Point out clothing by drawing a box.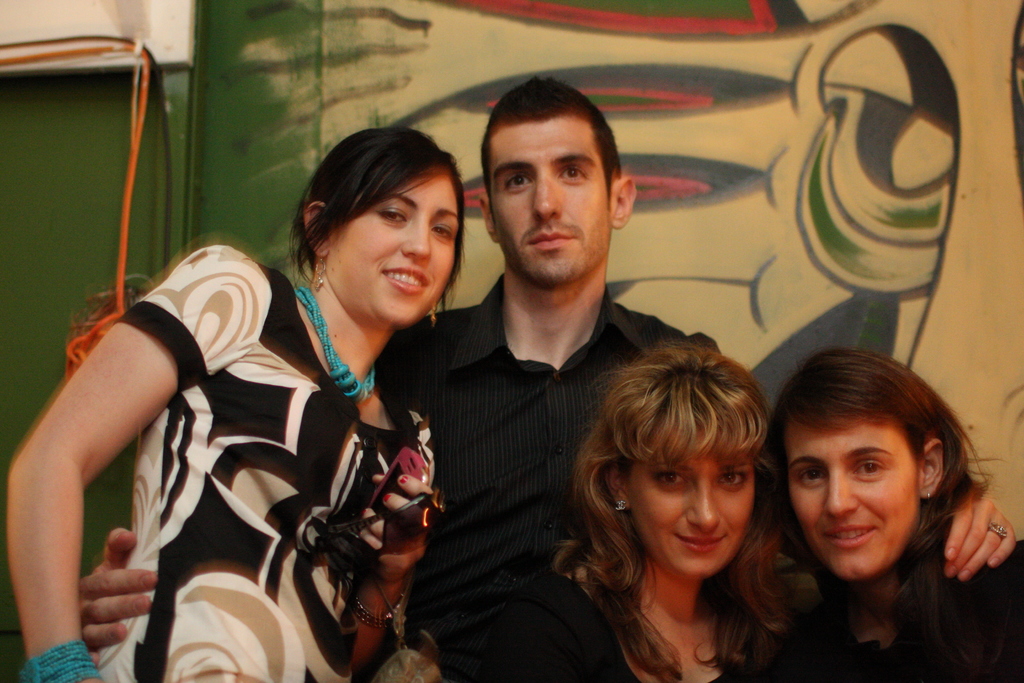
bbox=[760, 528, 1023, 682].
